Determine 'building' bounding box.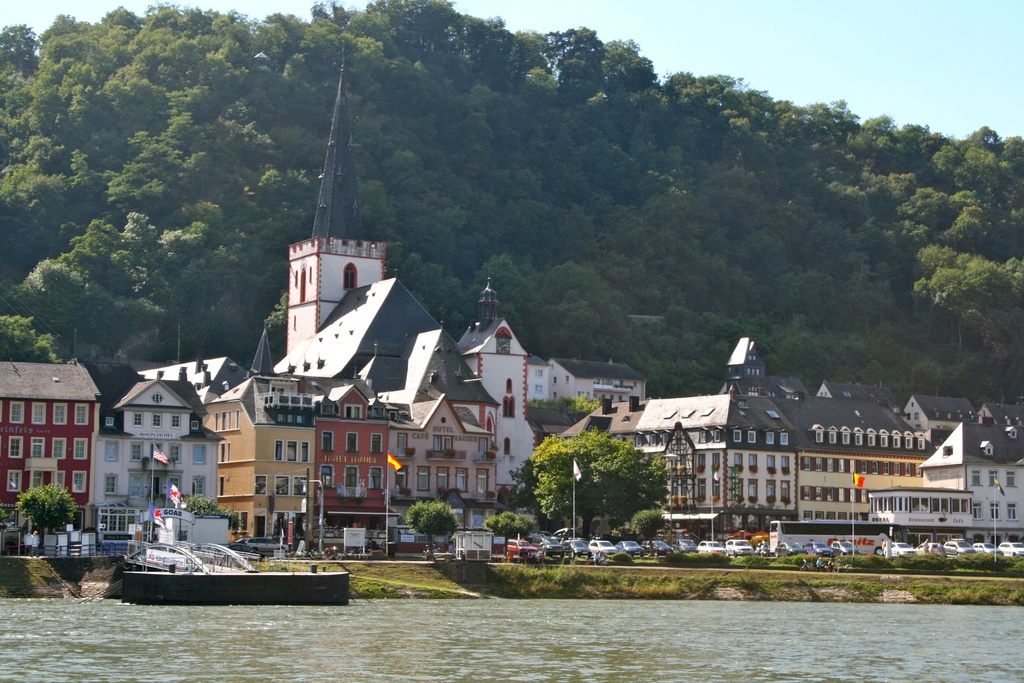
Determined: bbox(330, 383, 385, 561).
